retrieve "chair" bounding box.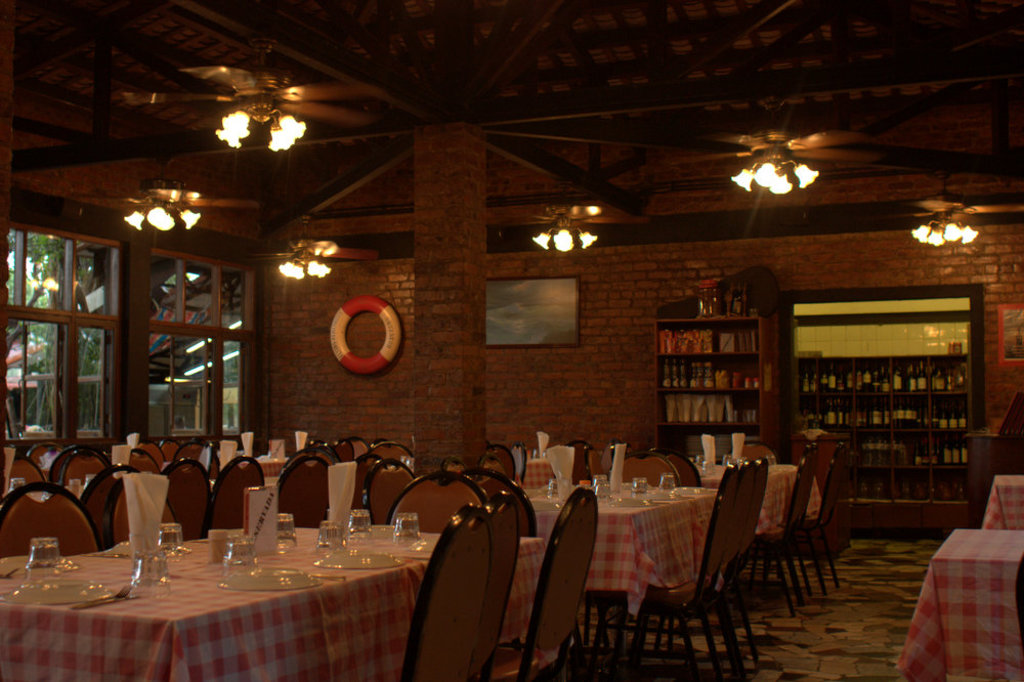
Bounding box: (582, 446, 615, 483).
